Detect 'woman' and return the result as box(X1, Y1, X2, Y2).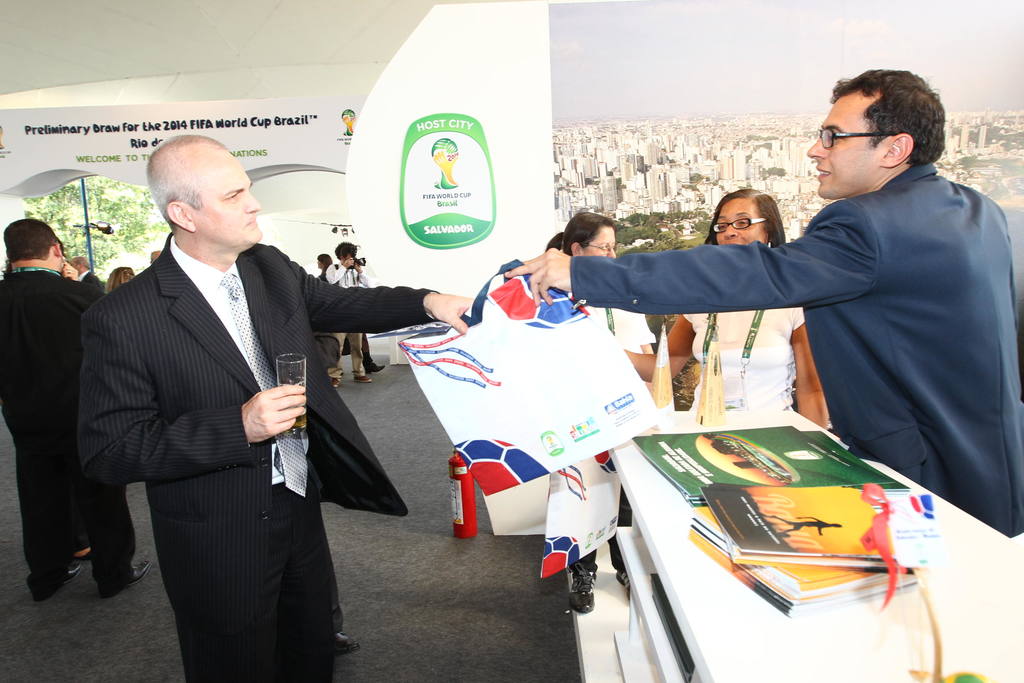
box(545, 231, 563, 249).
